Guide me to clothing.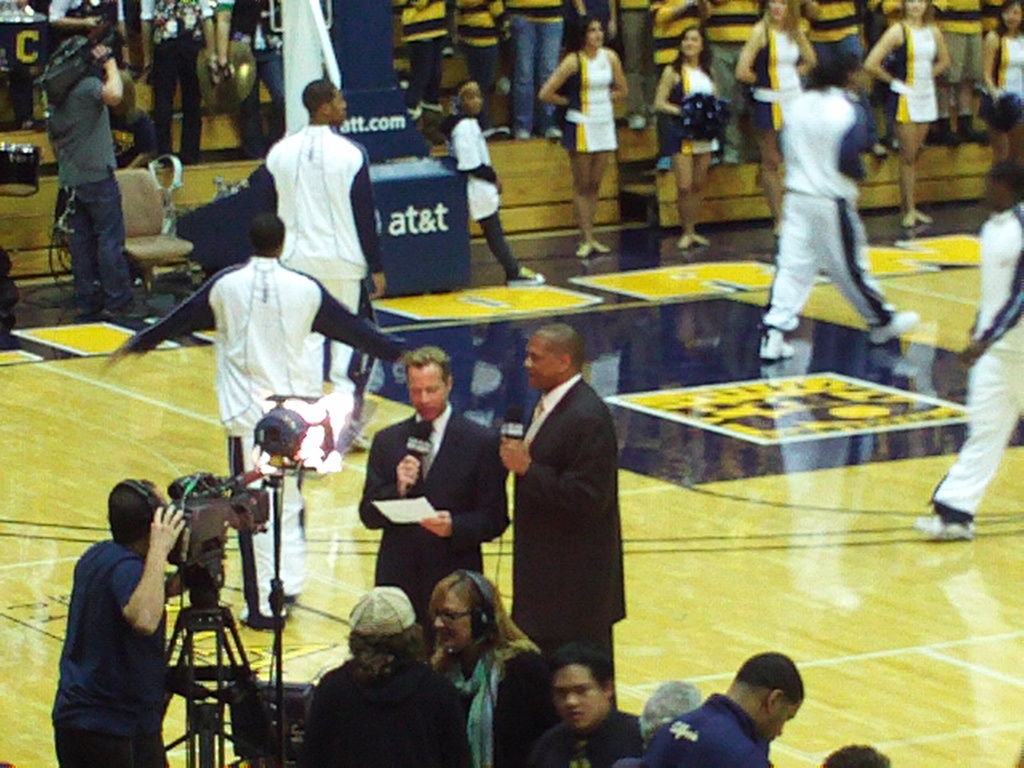
Guidance: detection(656, 1, 708, 157).
